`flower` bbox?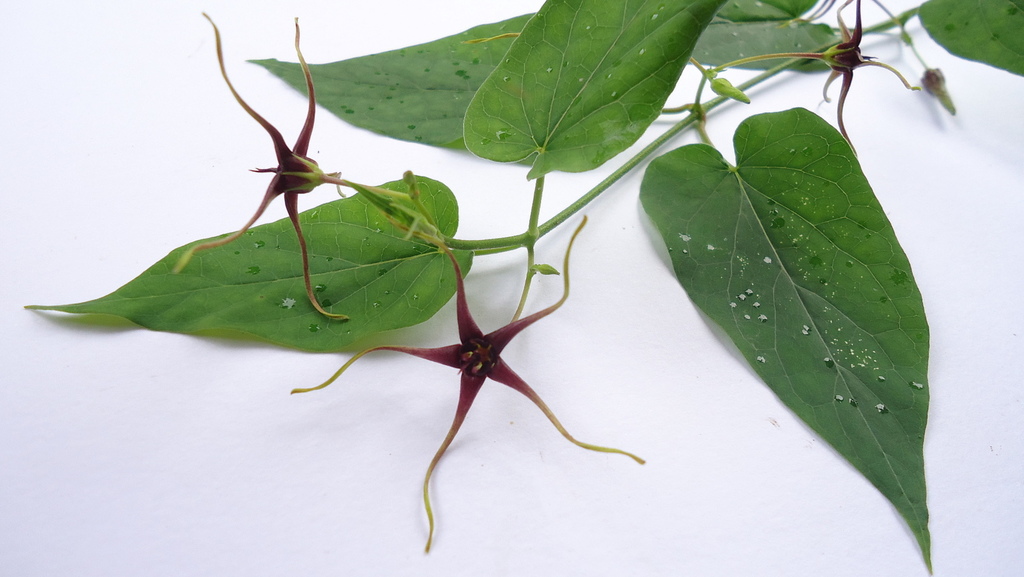
(left=312, top=239, right=625, bottom=498)
